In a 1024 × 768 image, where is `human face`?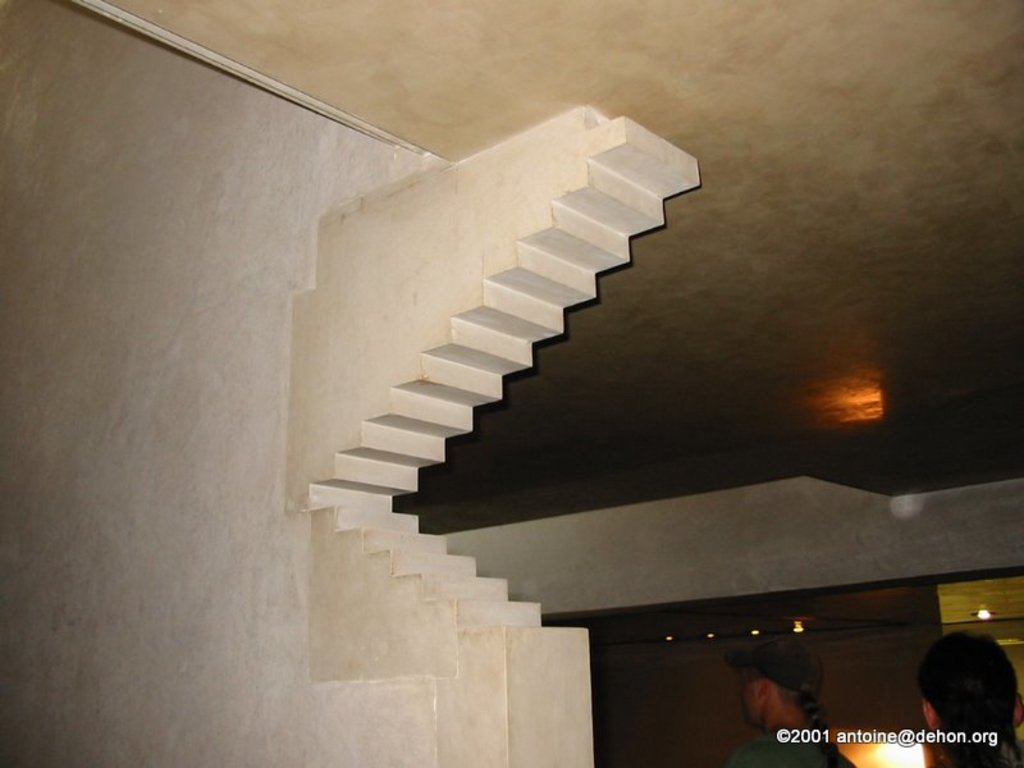
<bbox>740, 673, 767, 728</bbox>.
